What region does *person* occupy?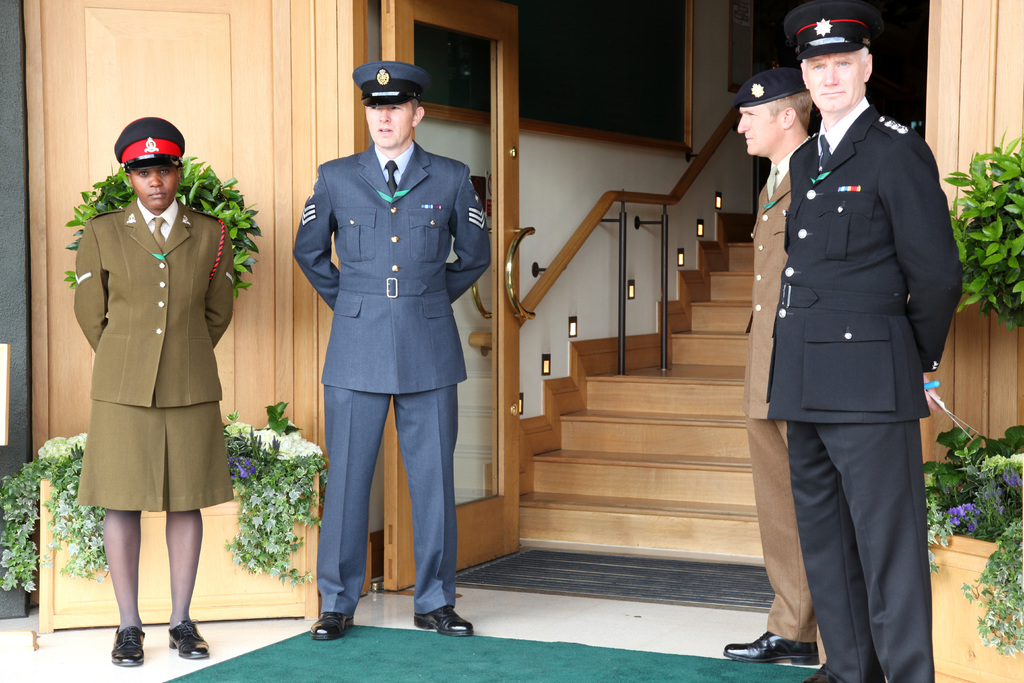
(x1=724, y1=67, x2=828, y2=682).
